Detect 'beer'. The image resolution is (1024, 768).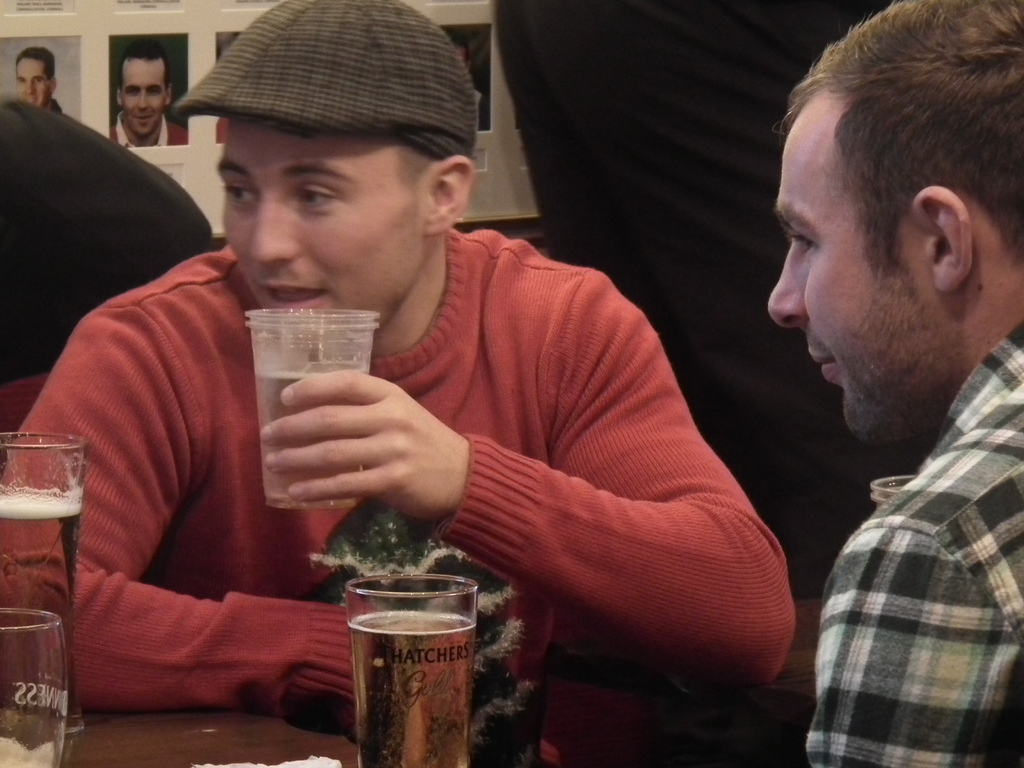
rect(0, 426, 83, 729).
